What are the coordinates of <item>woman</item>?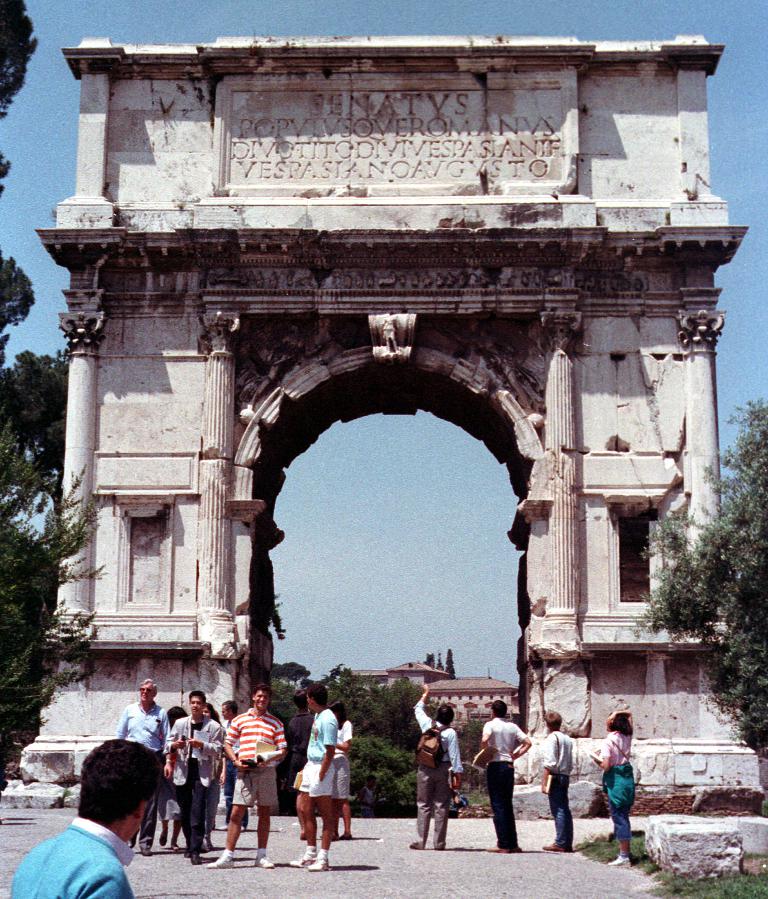
bbox=[592, 710, 638, 869].
